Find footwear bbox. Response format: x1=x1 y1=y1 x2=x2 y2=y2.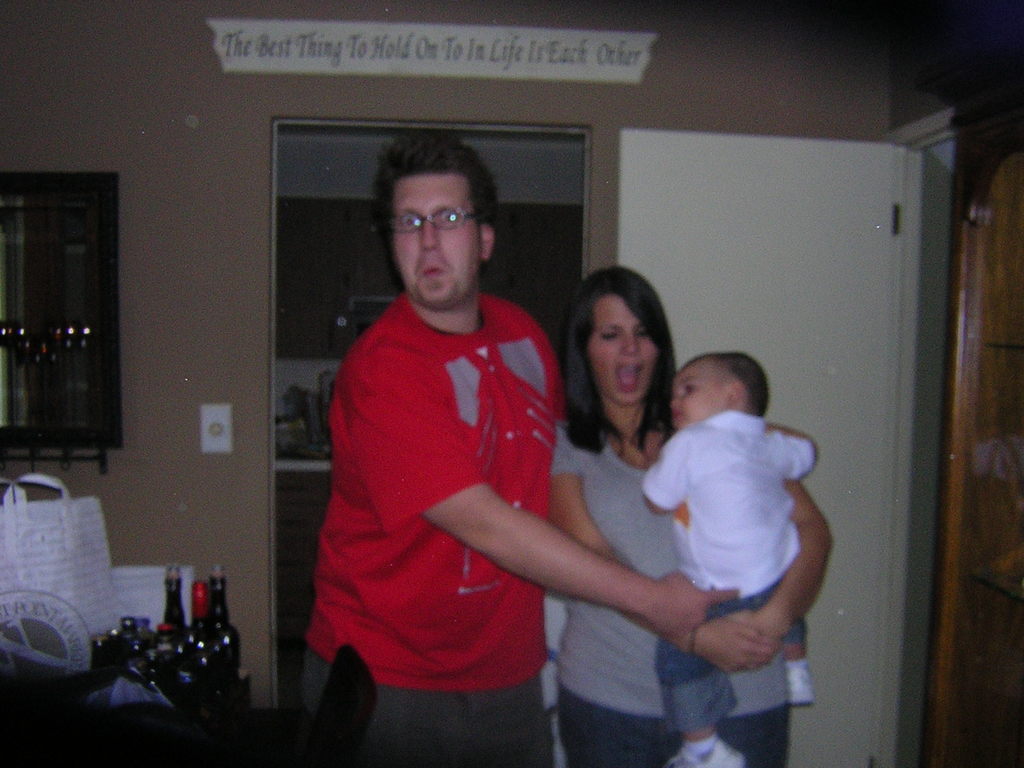
x1=781 y1=668 x2=817 y2=712.
